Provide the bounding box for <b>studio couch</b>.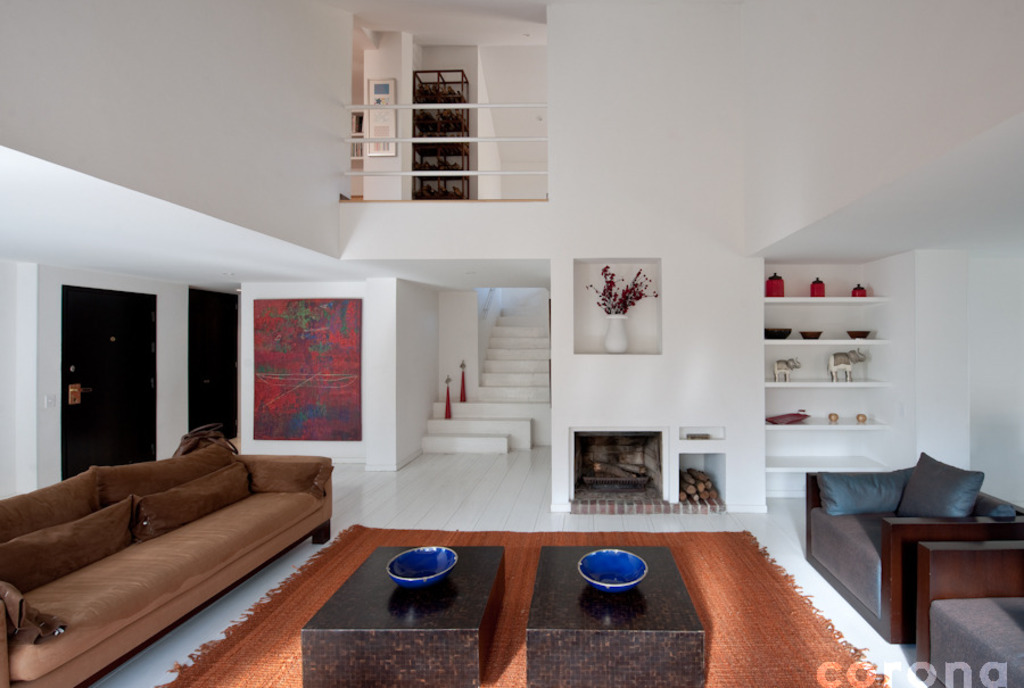
[left=910, top=530, right=1023, bottom=687].
